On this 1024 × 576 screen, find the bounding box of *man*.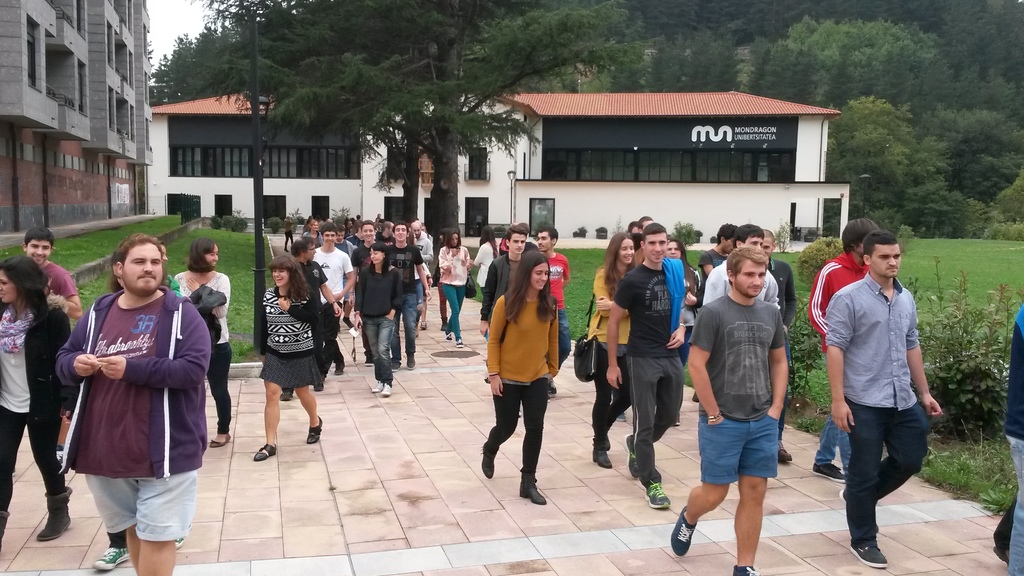
Bounding box: left=695, top=223, right=737, bottom=307.
